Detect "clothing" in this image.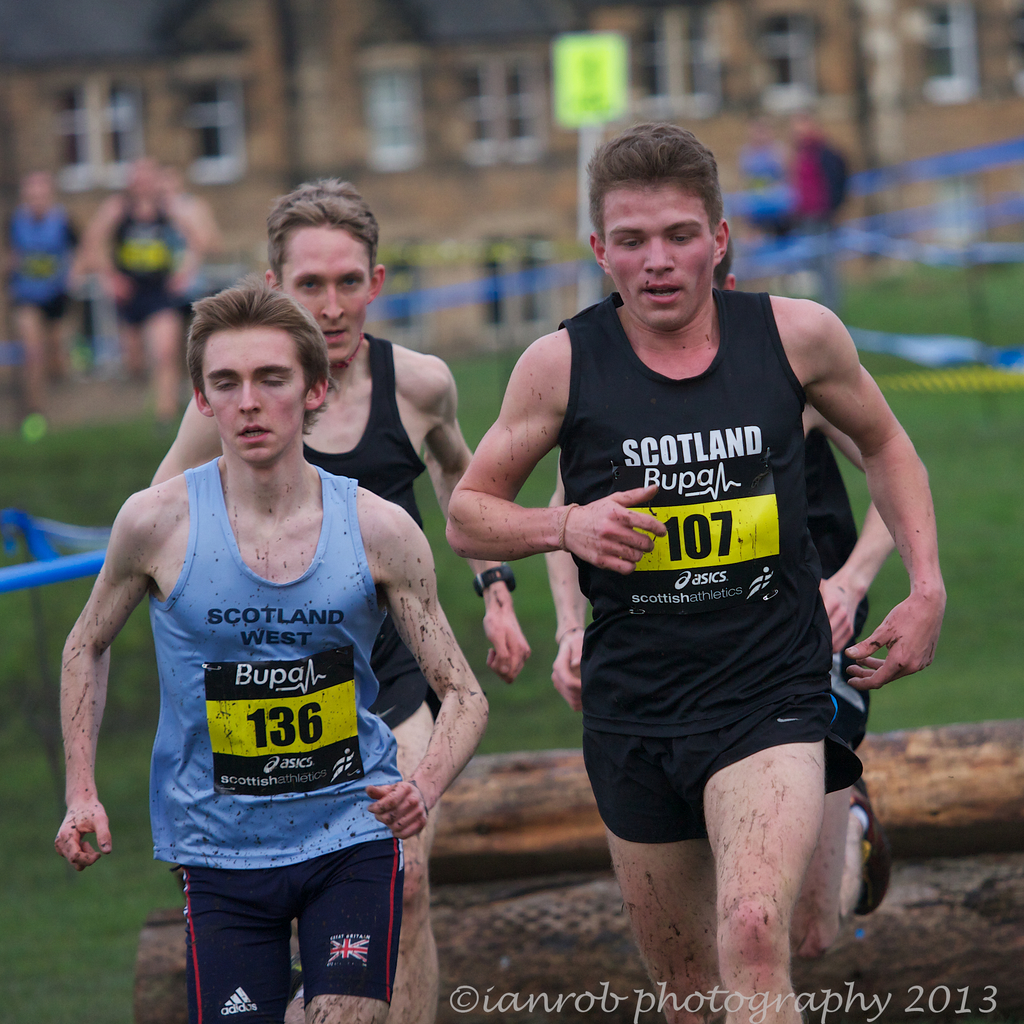
Detection: box=[14, 204, 95, 311].
